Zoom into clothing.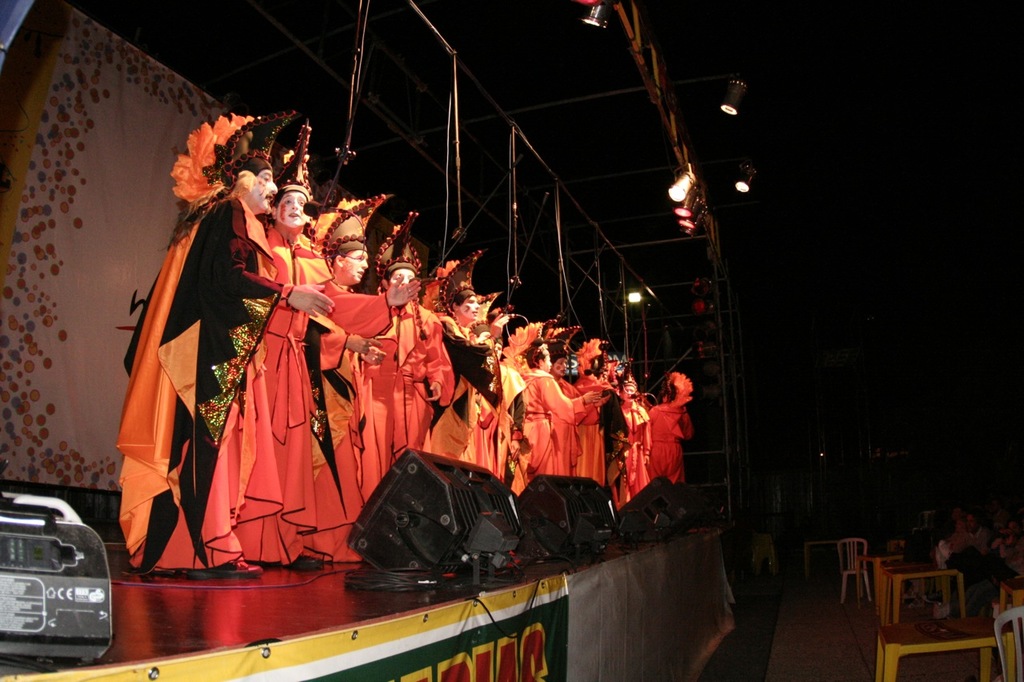
Zoom target: bbox=[502, 322, 538, 474].
